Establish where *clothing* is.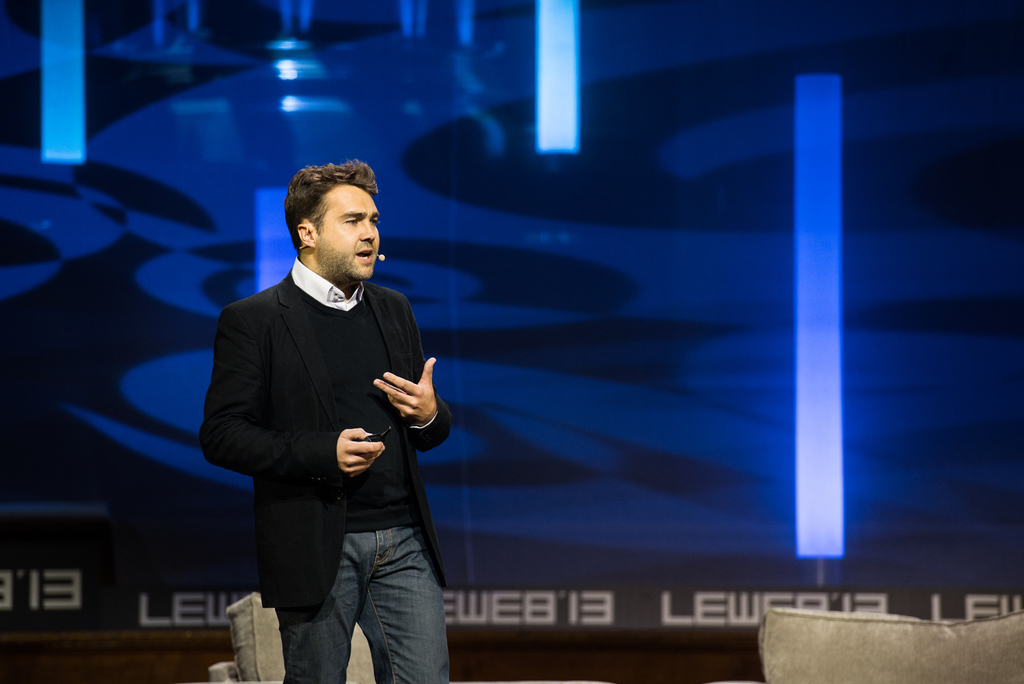
Established at 283, 525, 445, 683.
